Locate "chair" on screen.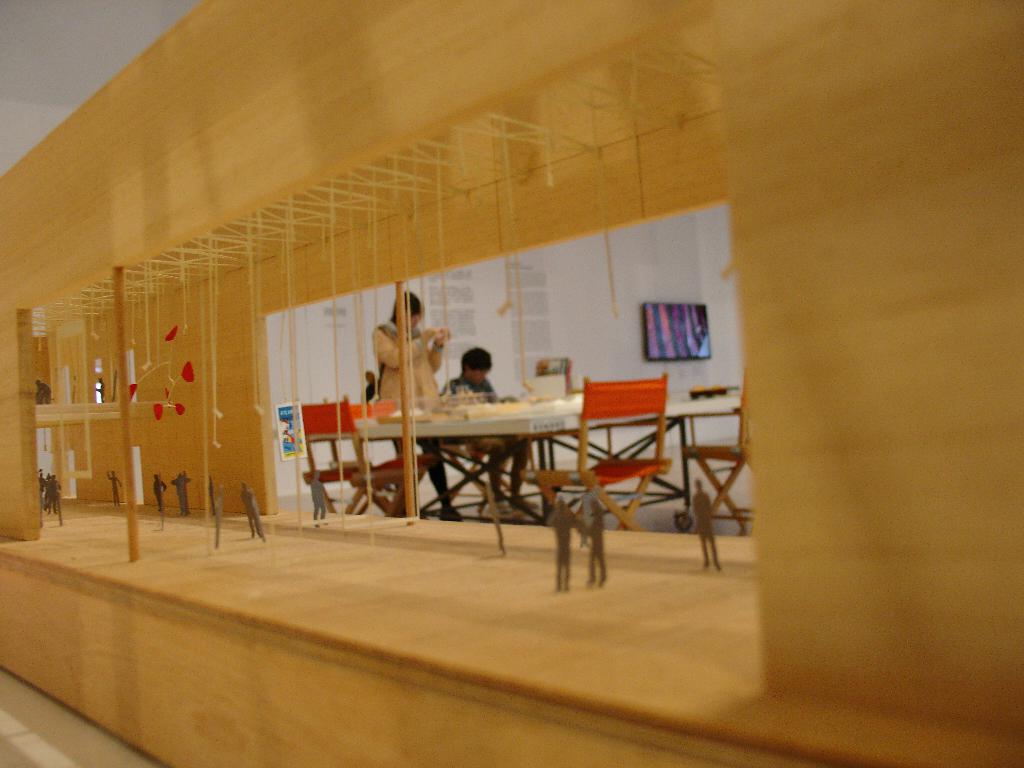
On screen at 682 383 753 541.
